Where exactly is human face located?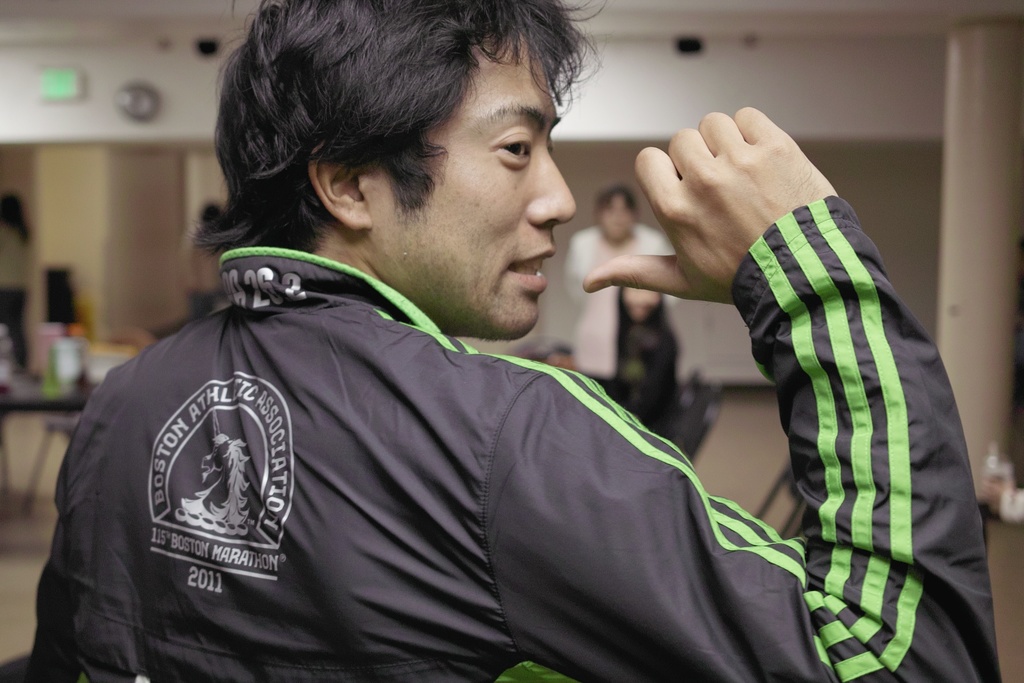
Its bounding box is 364/37/577/336.
